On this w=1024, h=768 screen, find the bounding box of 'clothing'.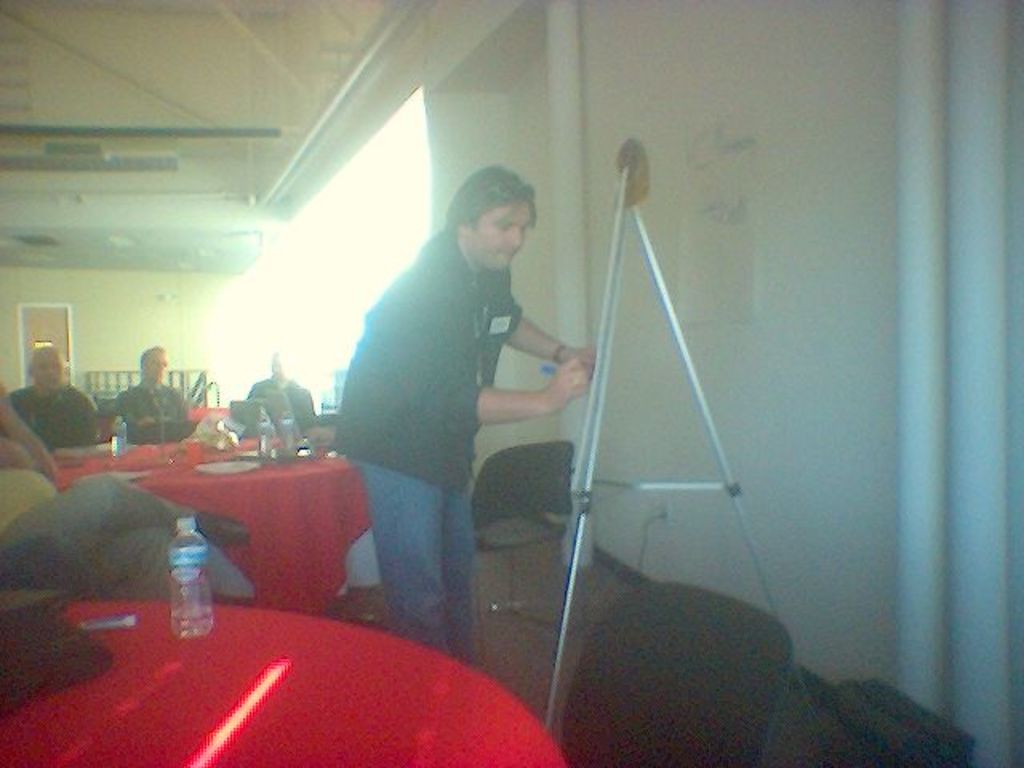
Bounding box: <bbox>318, 168, 576, 642</bbox>.
